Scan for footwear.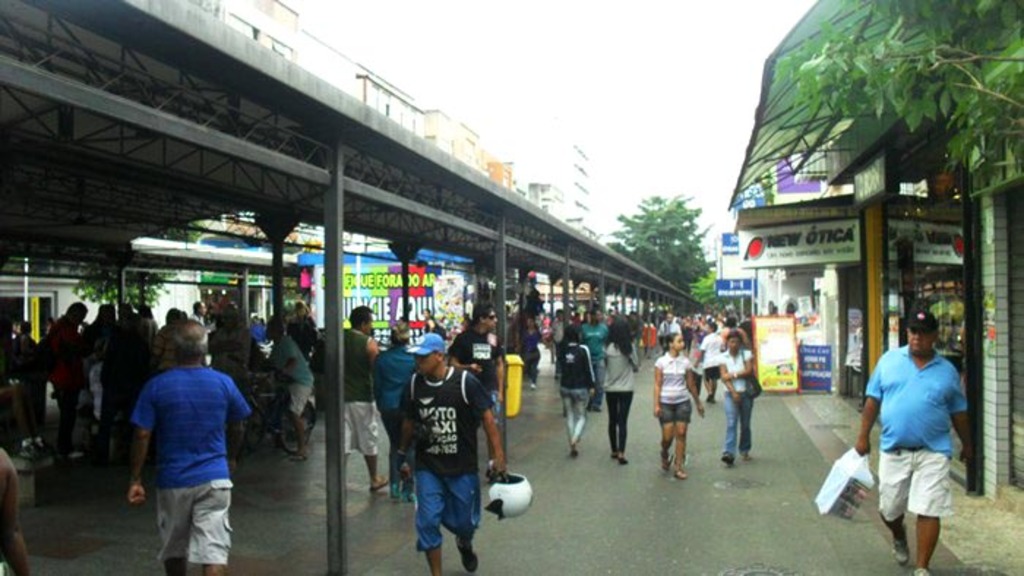
Scan result: 911,566,932,575.
